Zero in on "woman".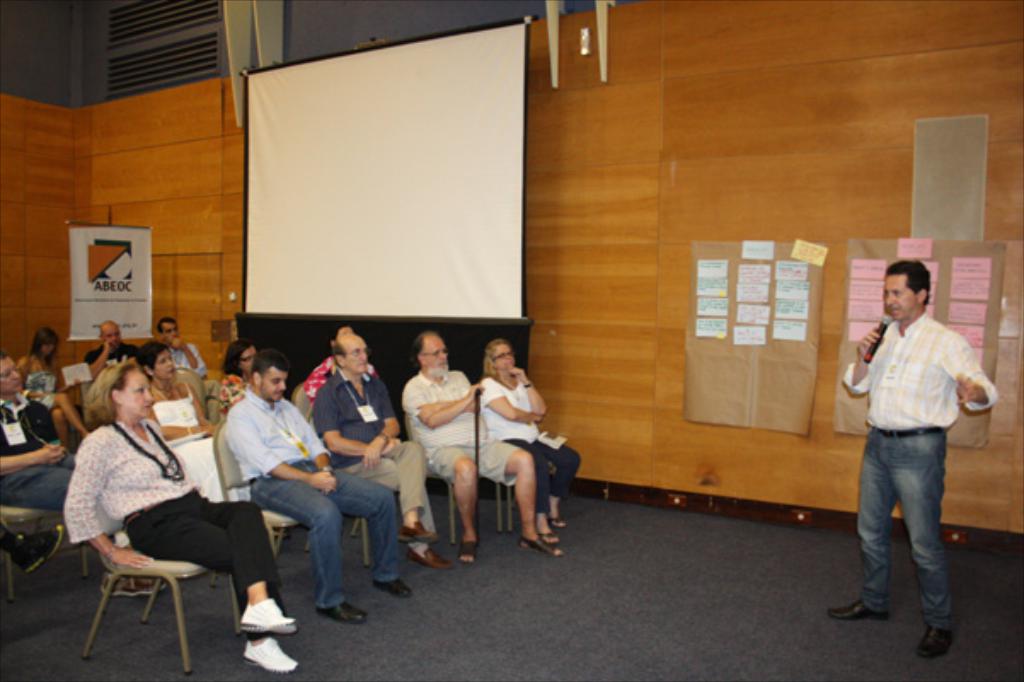
Zeroed in: 475:358:579:554.
